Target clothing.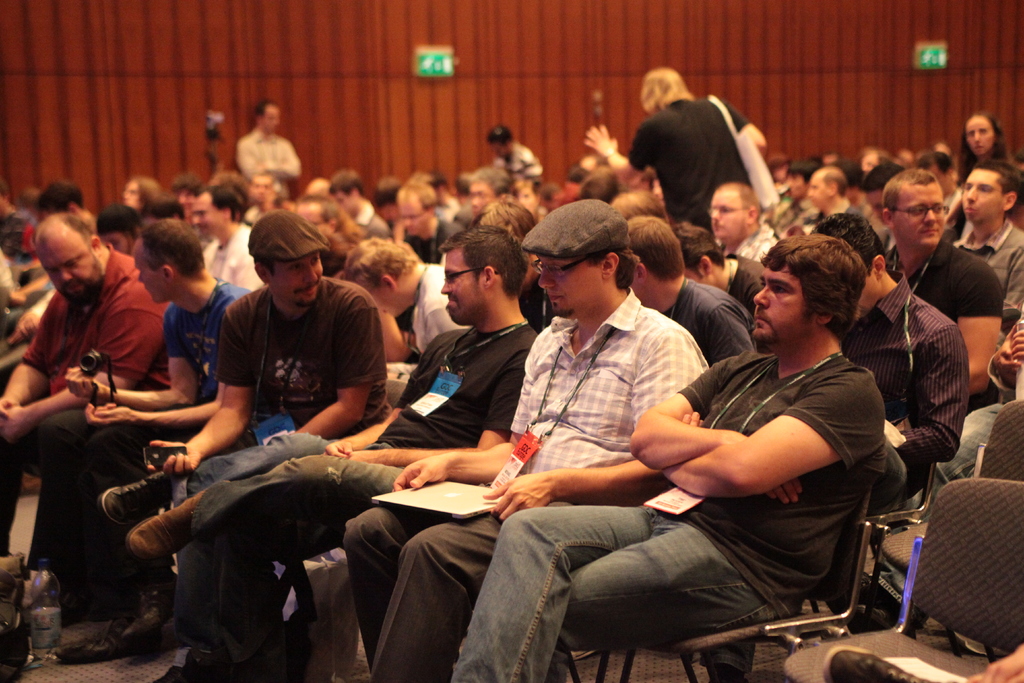
Target region: [x1=451, y1=348, x2=888, y2=680].
